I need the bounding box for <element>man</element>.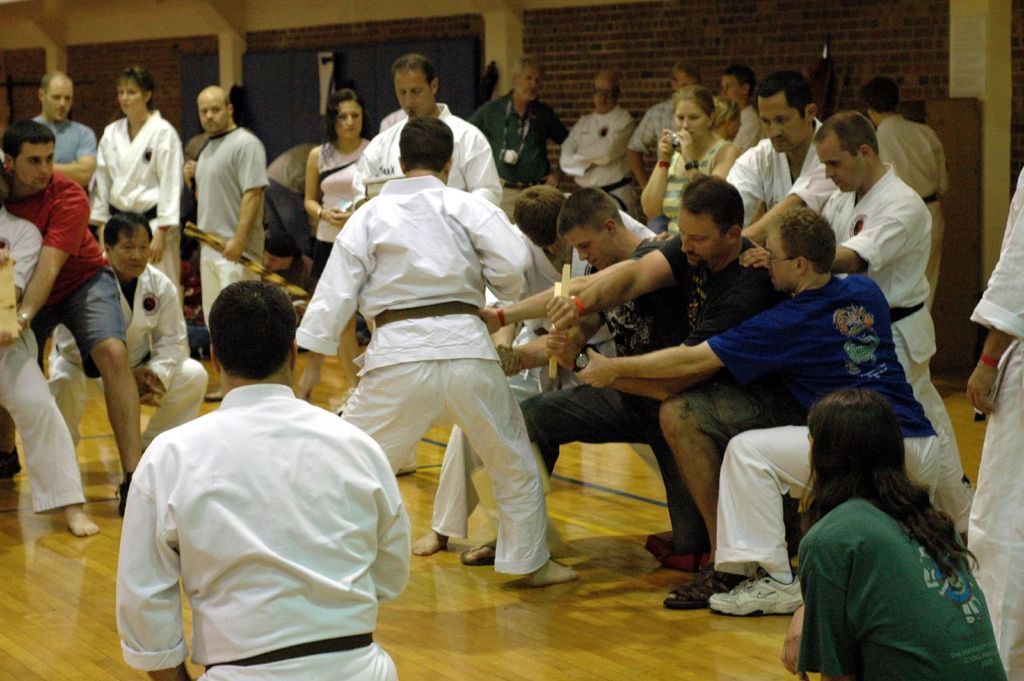
Here it is: BBox(725, 67, 850, 260).
